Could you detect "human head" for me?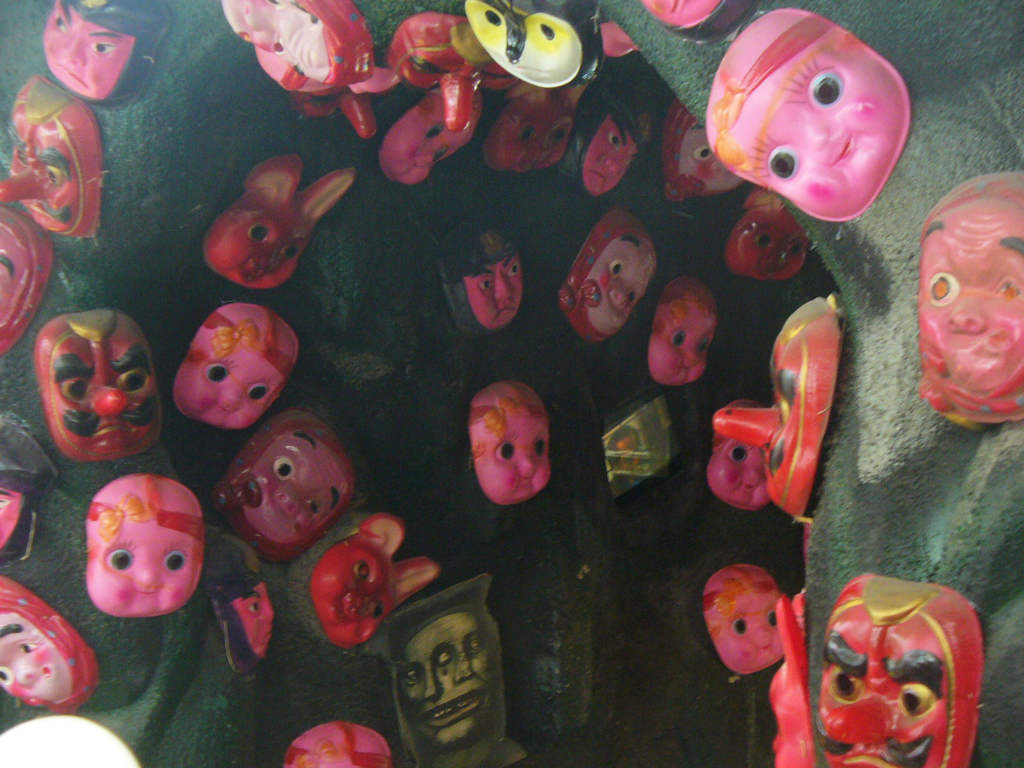
Detection result: (left=554, top=211, right=656, bottom=347).
